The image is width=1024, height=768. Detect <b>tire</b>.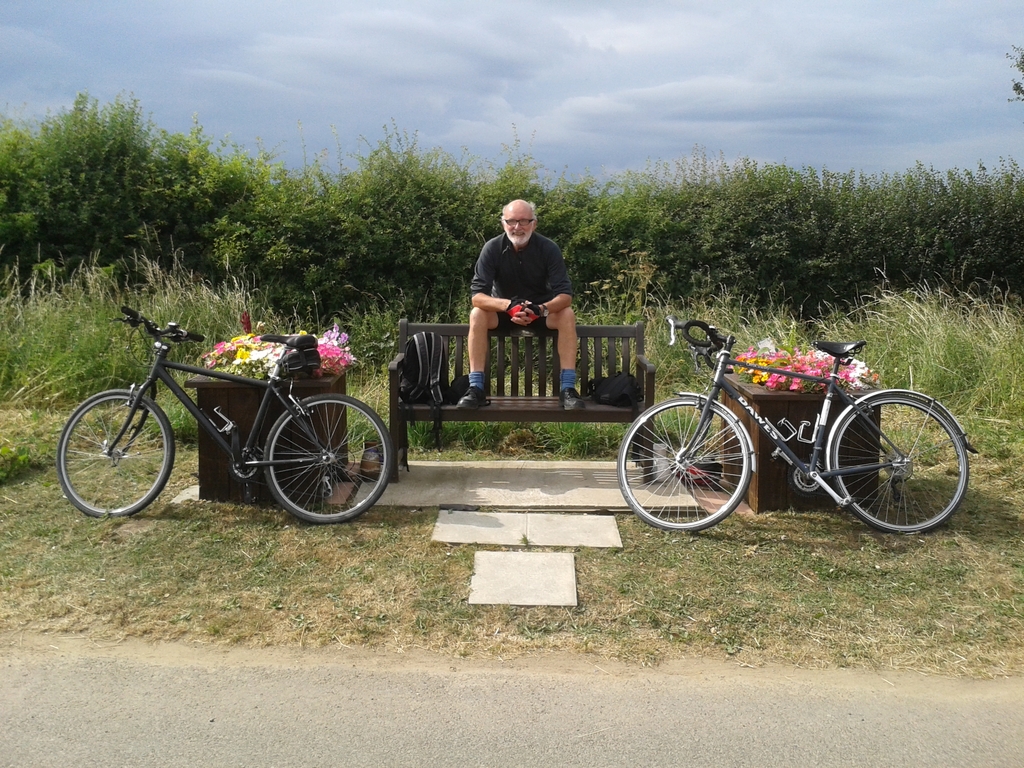
Detection: x1=57, y1=390, x2=176, y2=516.
